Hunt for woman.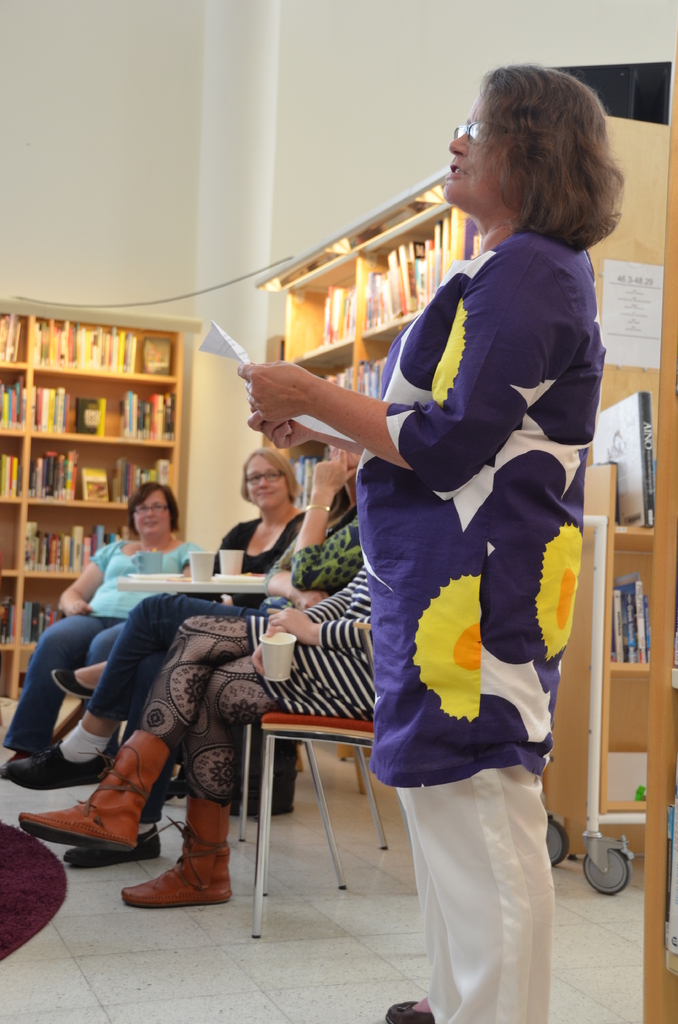
Hunted down at detection(54, 445, 309, 796).
